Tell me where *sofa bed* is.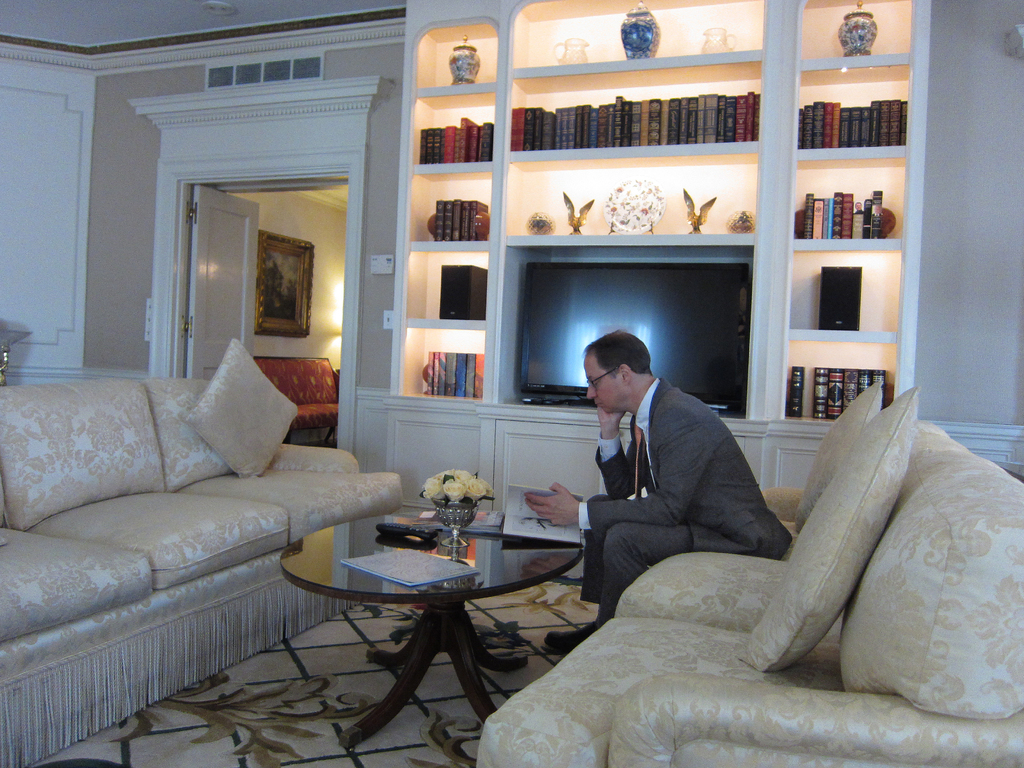
*sofa bed* is at bbox(486, 372, 1023, 767).
